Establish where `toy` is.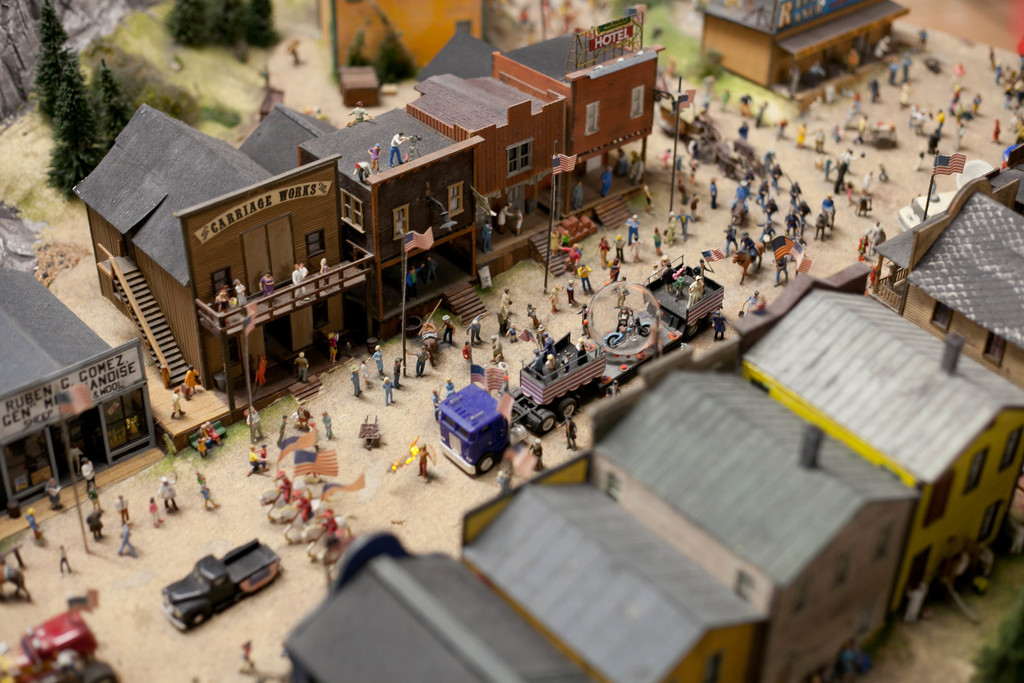
Established at BBox(918, 28, 926, 49).
